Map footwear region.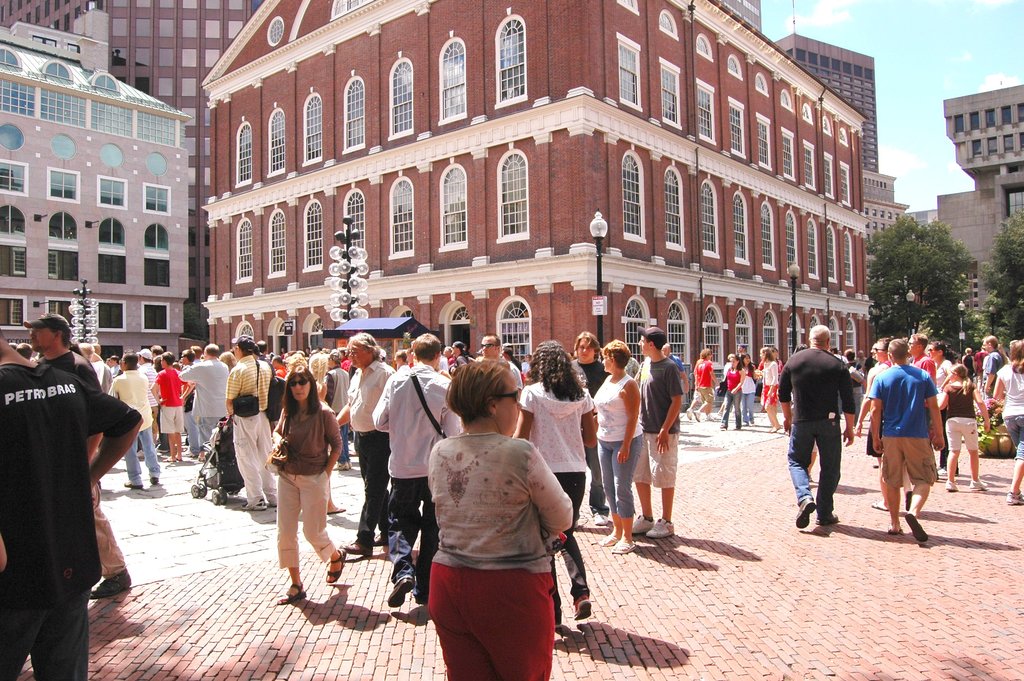
Mapped to box(322, 506, 344, 514).
